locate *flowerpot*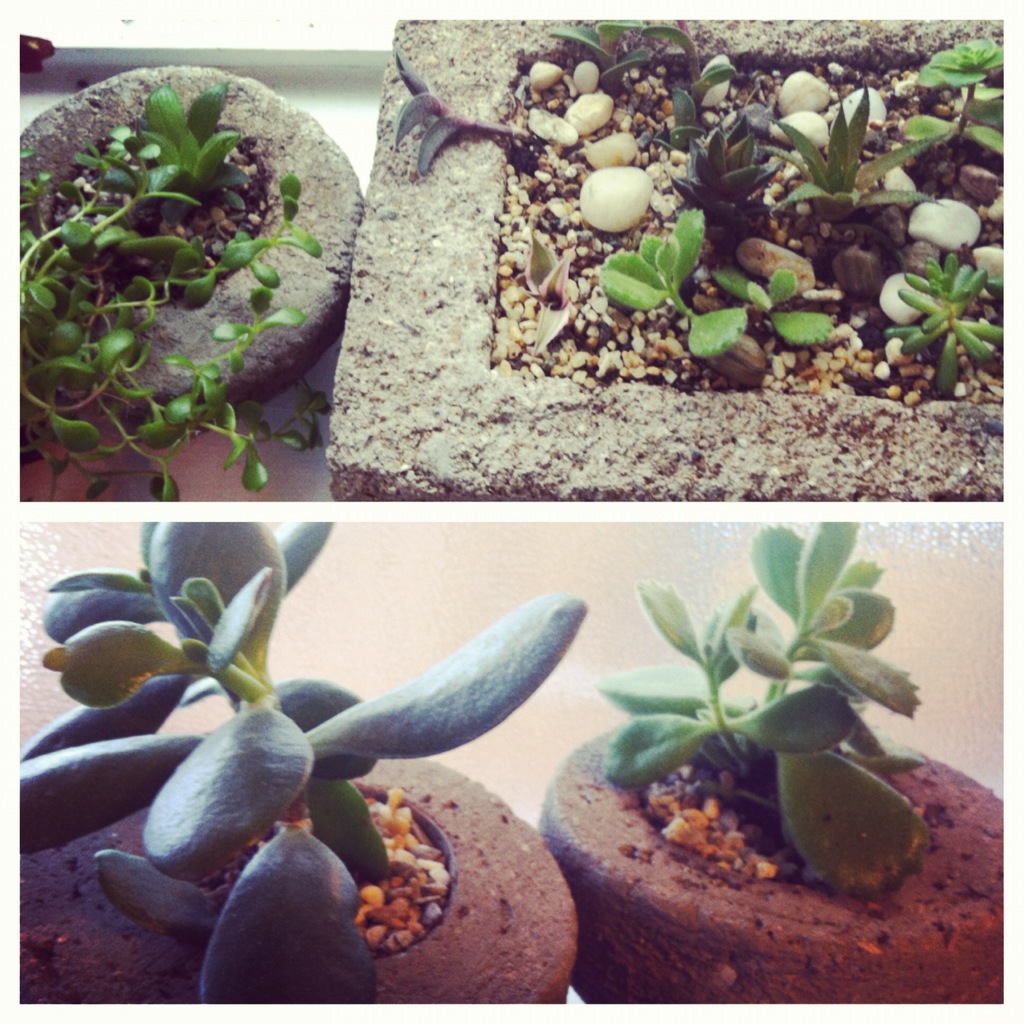
{"left": 538, "top": 710, "right": 1004, "bottom": 1005}
